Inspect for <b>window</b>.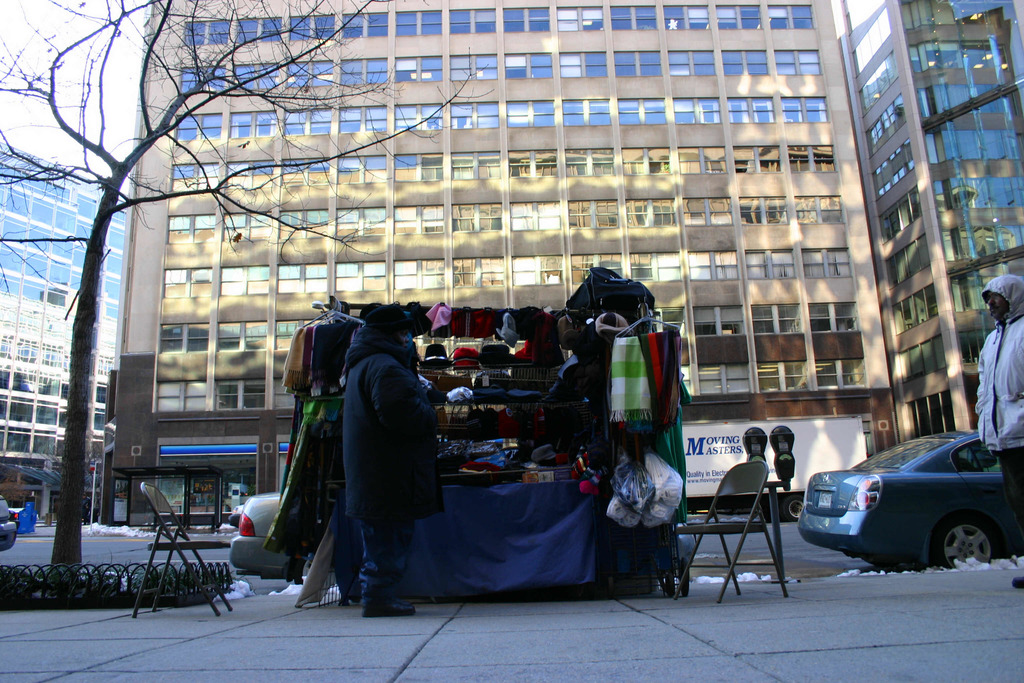
Inspection: Rect(219, 267, 268, 294).
